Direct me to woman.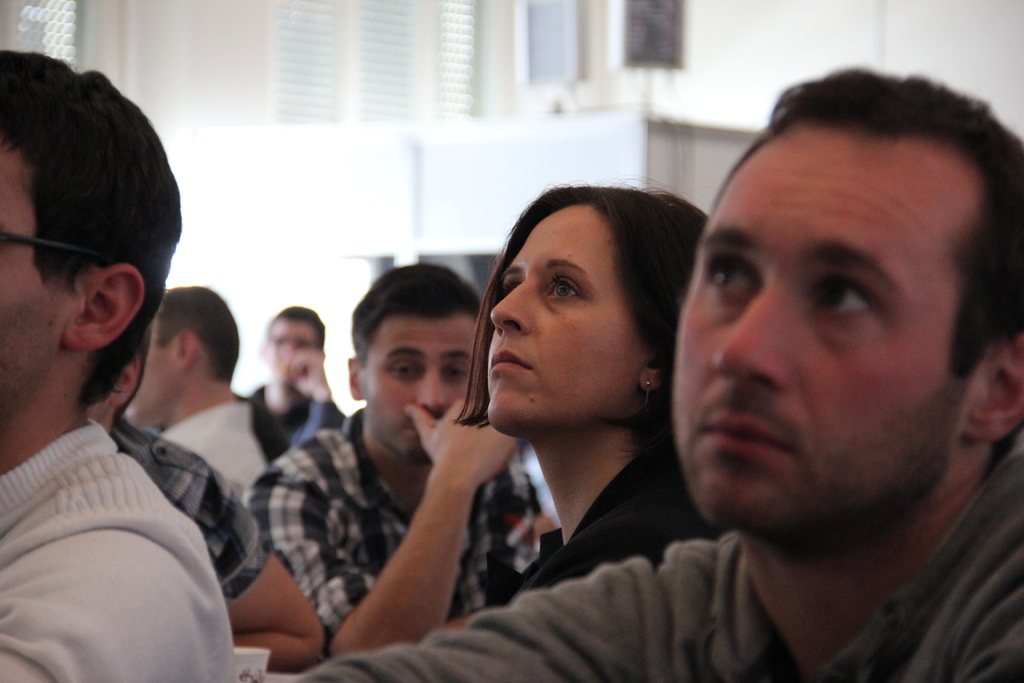
Direction: pyautogui.locateOnScreen(450, 172, 707, 588).
